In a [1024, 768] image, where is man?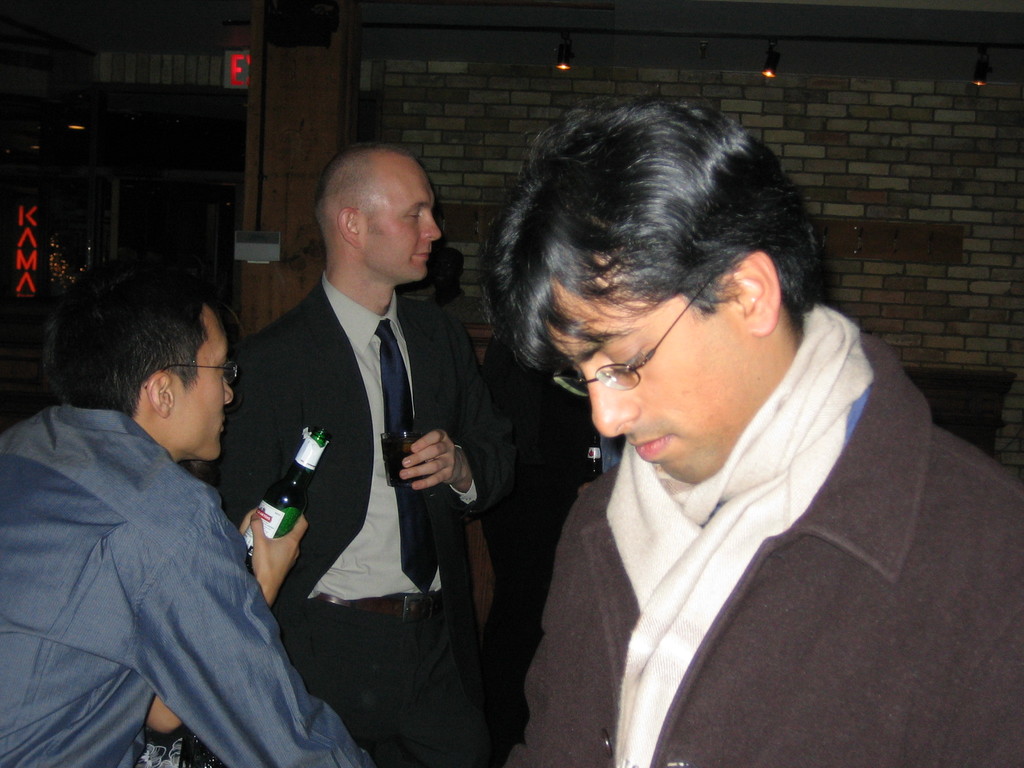
x1=488 y1=89 x2=1023 y2=767.
